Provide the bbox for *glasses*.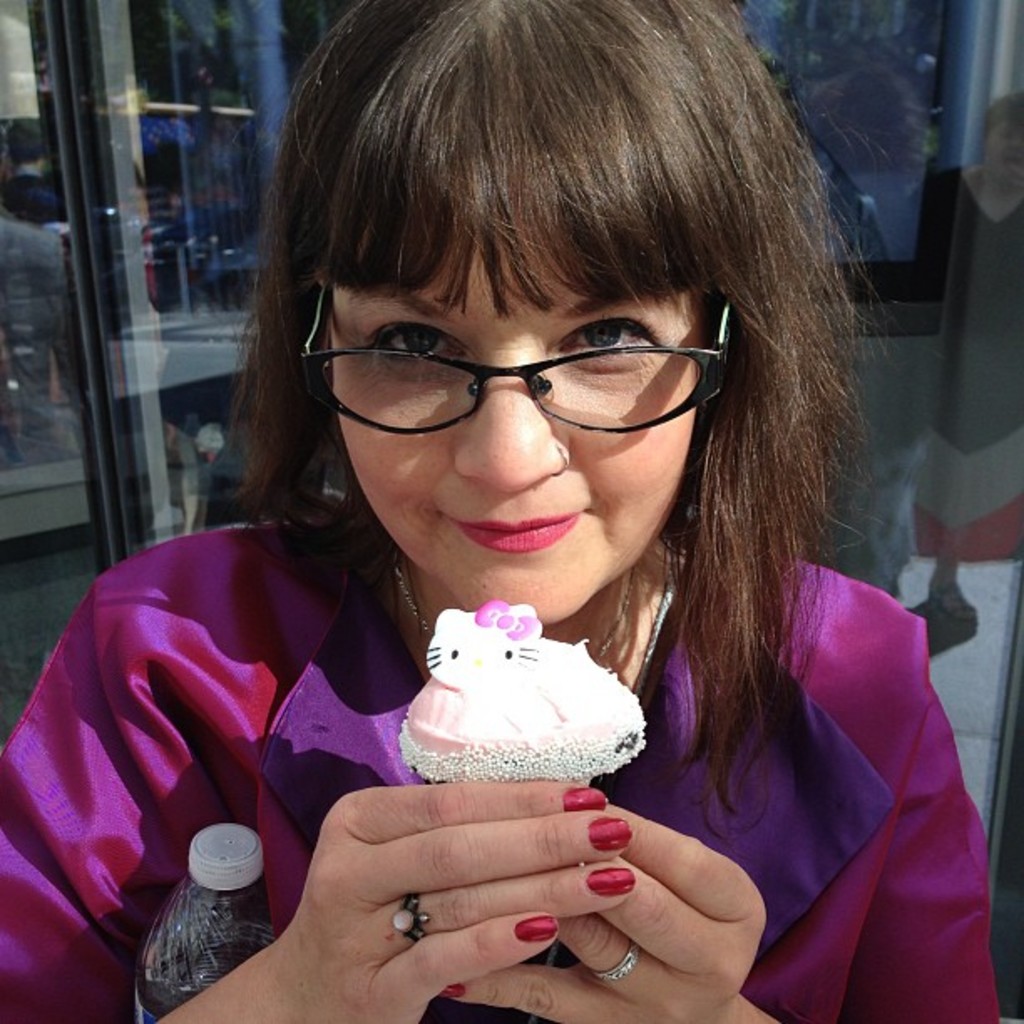
rect(296, 276, 738, 435).
